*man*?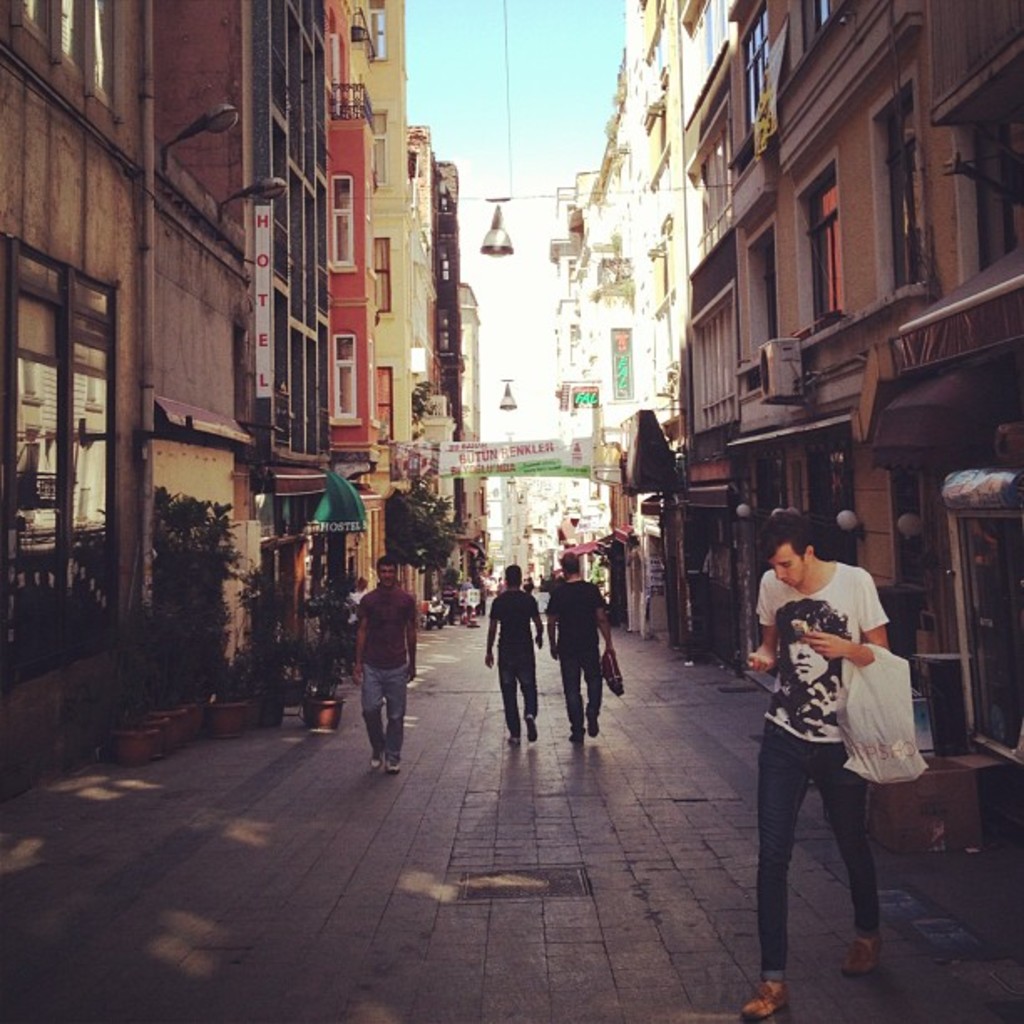
rect(346, 554, 415, 766)
